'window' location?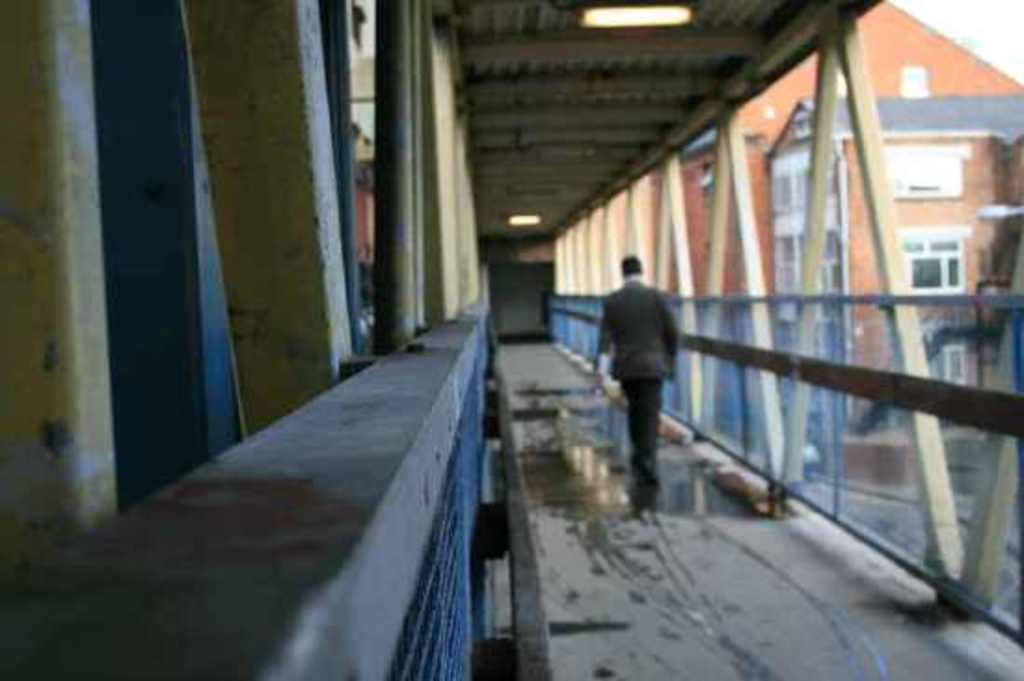
left=916, top=326, right=968, bottom=389
